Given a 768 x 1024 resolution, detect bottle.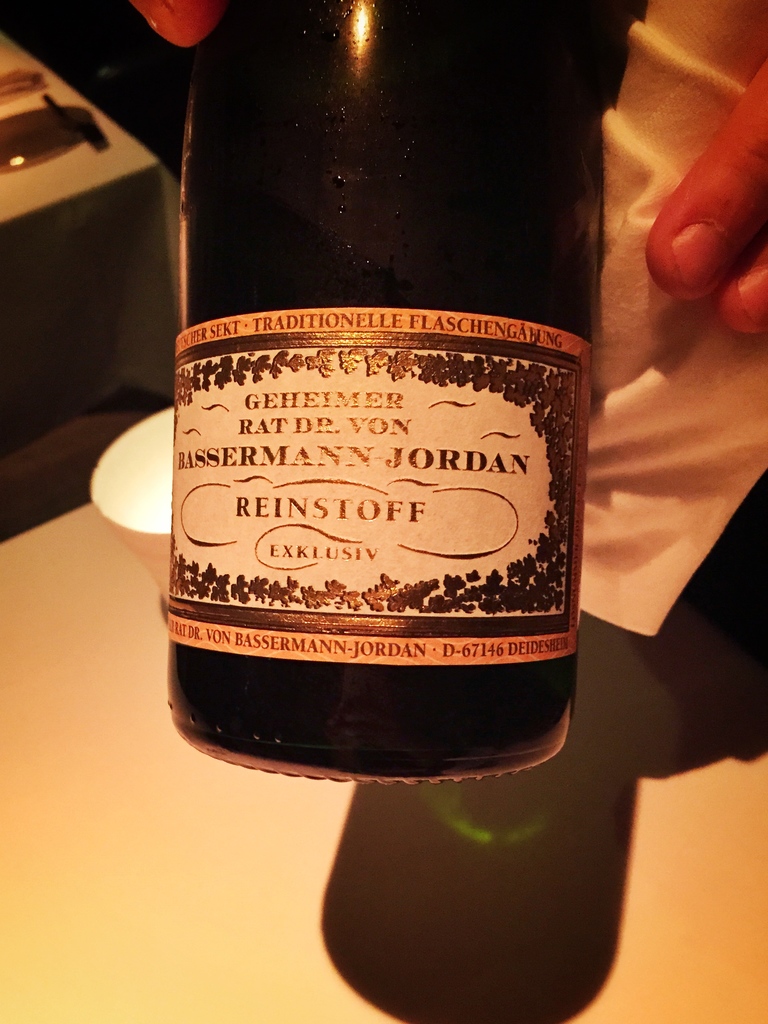
143 33 610 806.
